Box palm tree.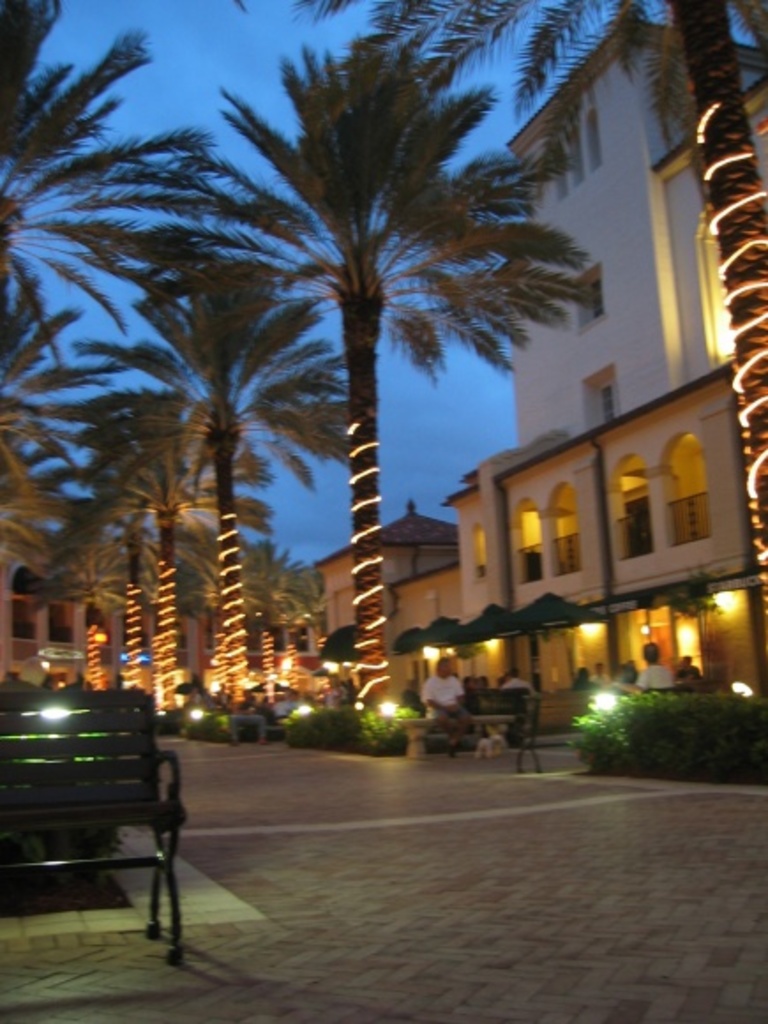
BBox(214, 78, 572, 577).
